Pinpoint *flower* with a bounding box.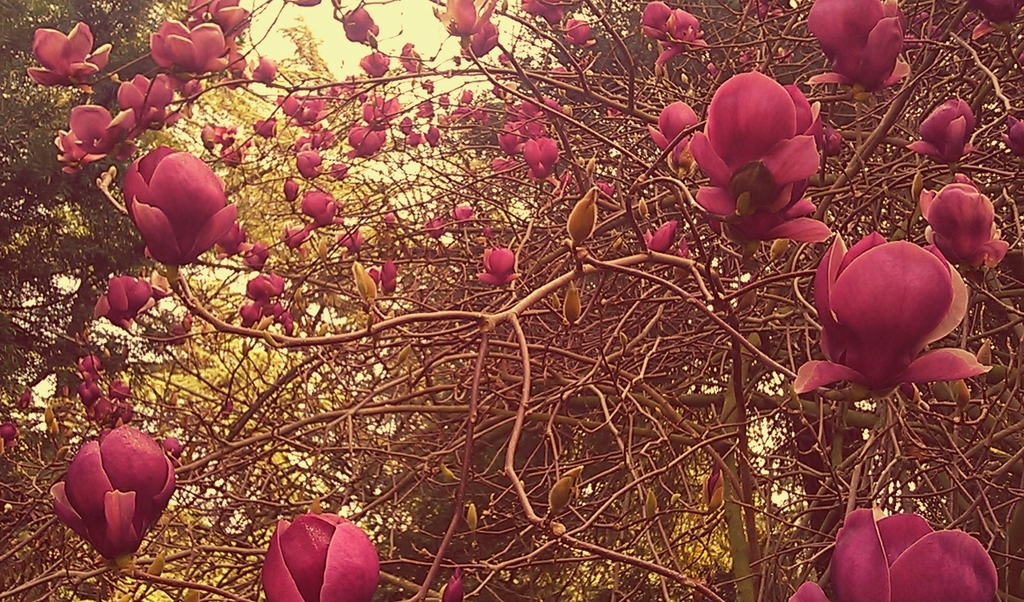
[left=895, top=92, right=976, bottom=162].
